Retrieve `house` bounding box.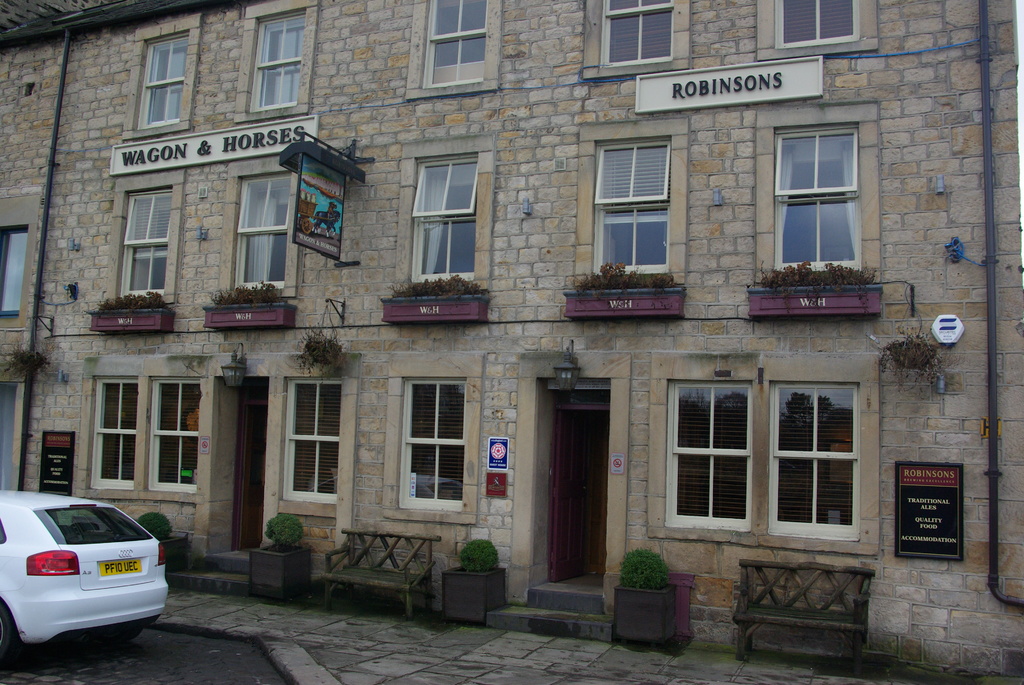
Bounding box: (0, 0, 1023, 684).
